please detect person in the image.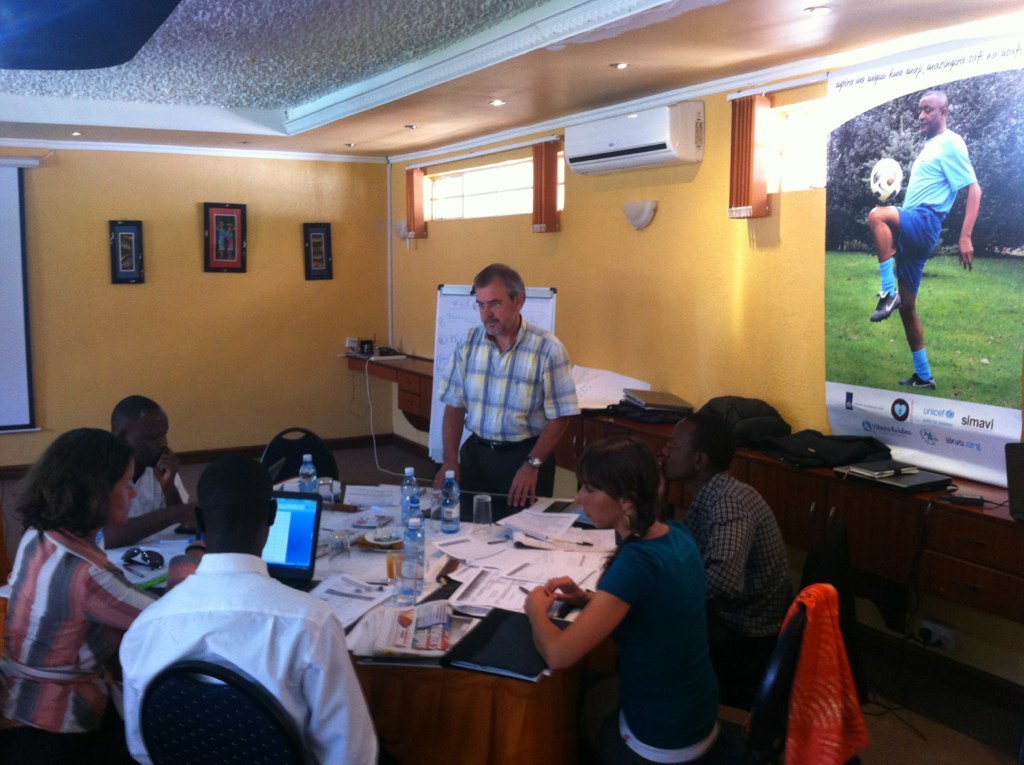
bbox(443, 242, 580, 510).
